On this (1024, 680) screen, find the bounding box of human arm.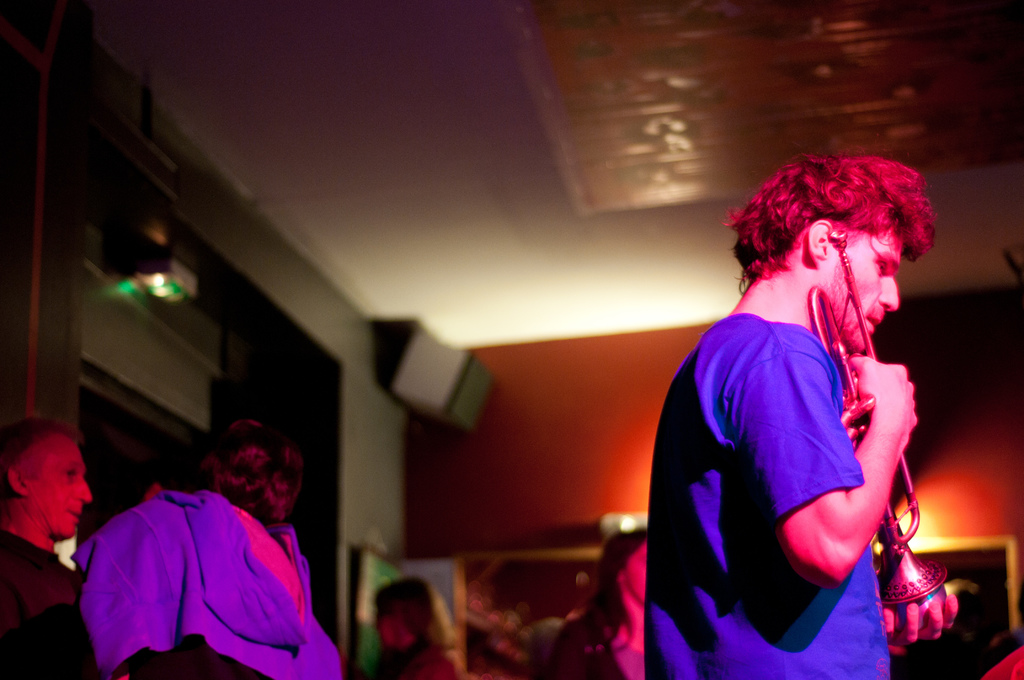
Bounding box: (left=872, top=563, right=972, bottom=670).
